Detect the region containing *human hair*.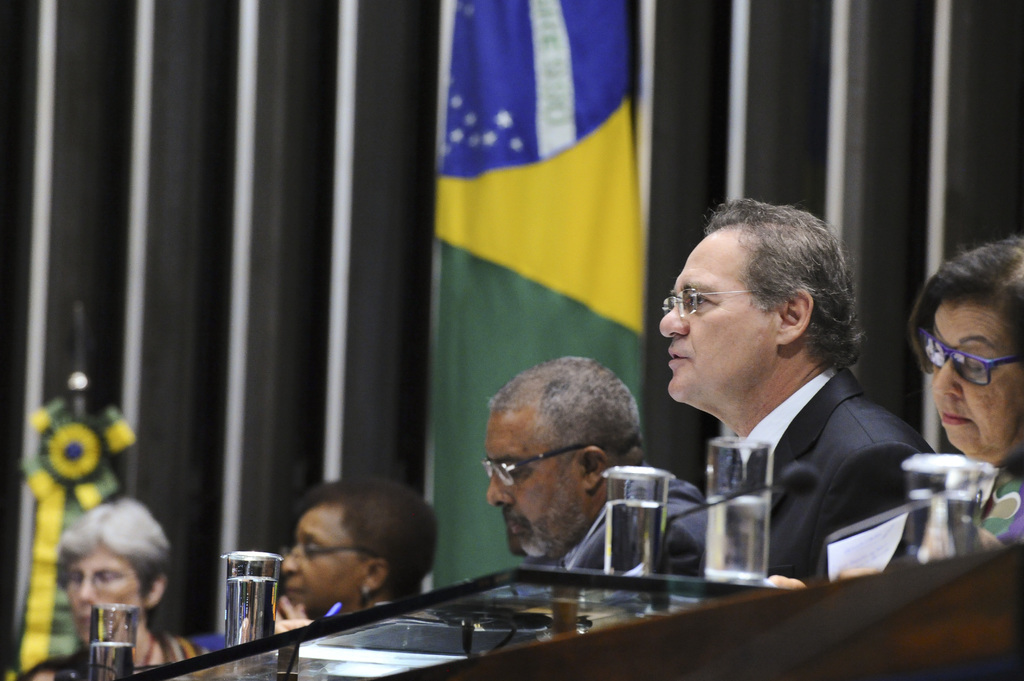
(487,357,643,483).
